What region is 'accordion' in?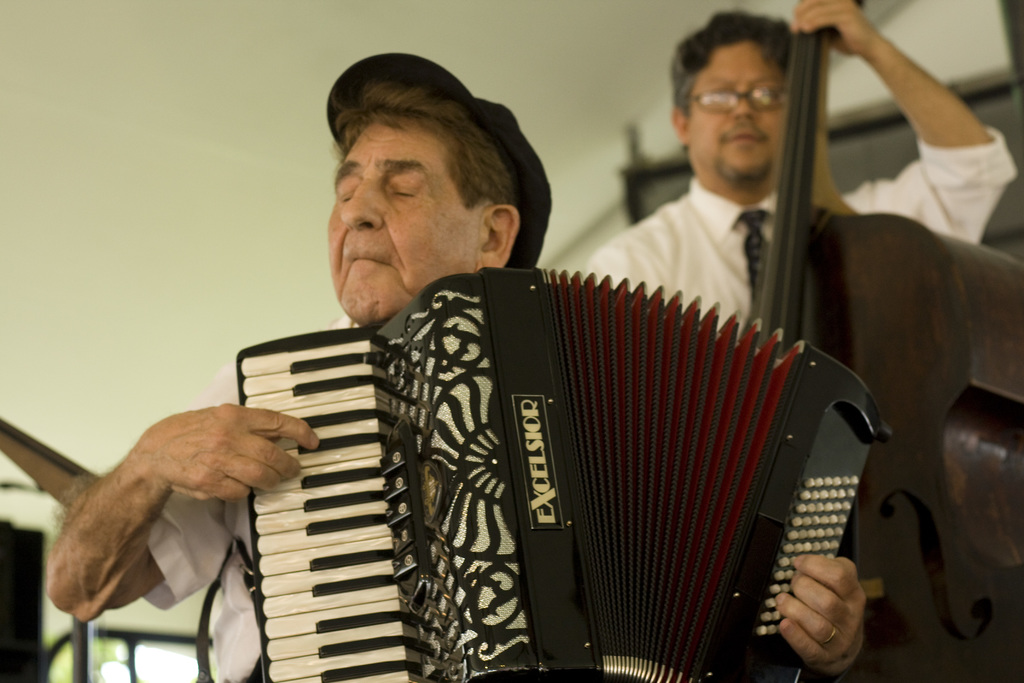
(232, 270, 891, 682).
